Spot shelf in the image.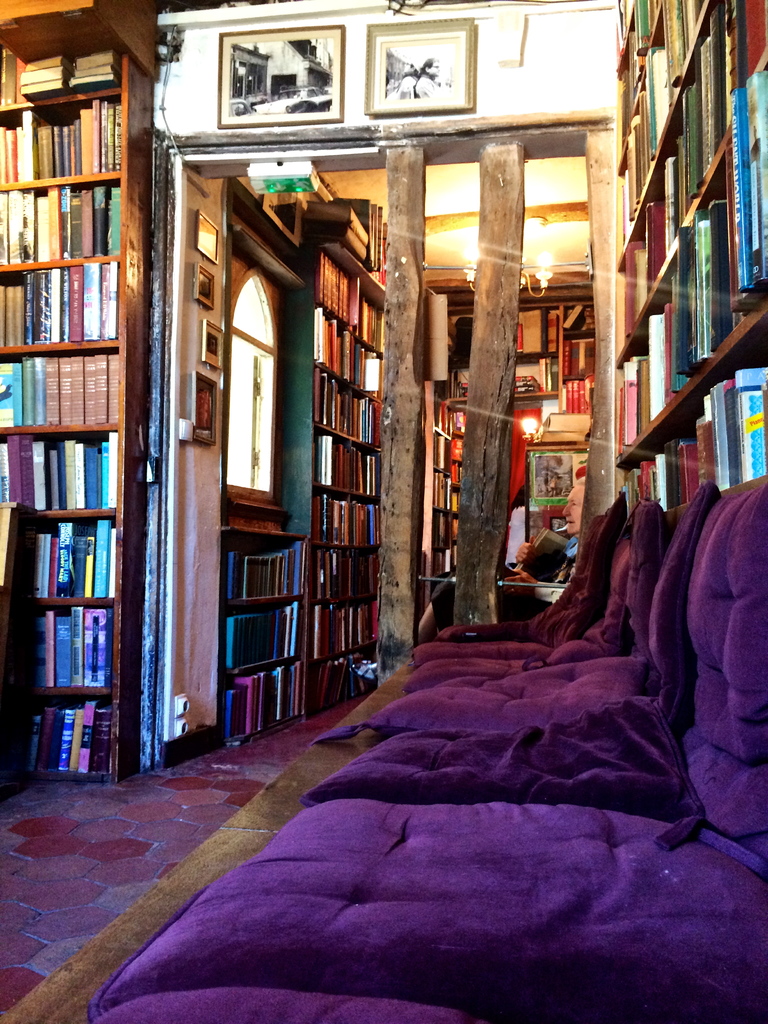
shelf found at <box>610,171,765,463</box>.
